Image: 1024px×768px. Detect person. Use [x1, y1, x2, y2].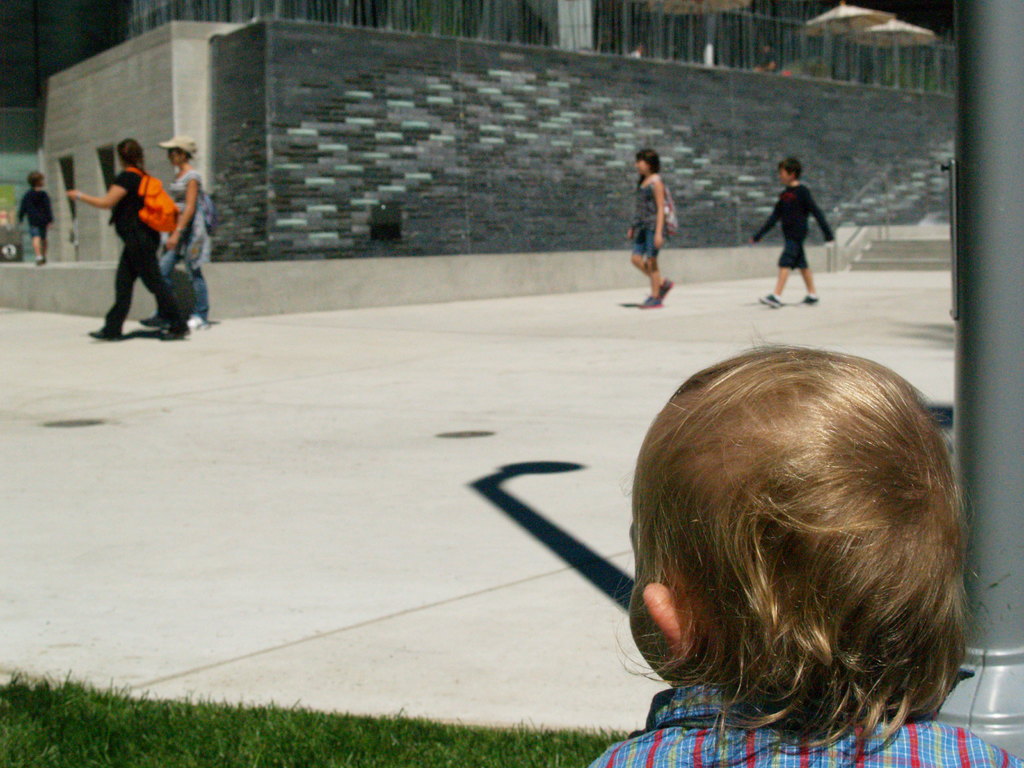
[584, 343, 1023, 767].
